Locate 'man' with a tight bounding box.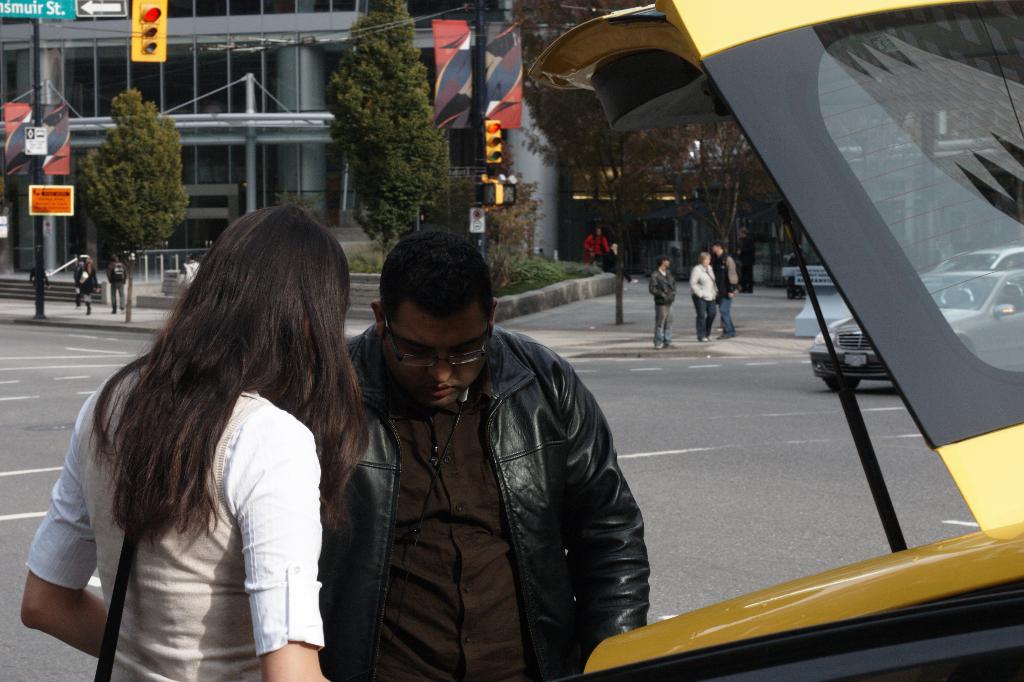
[652,255,680,352].
